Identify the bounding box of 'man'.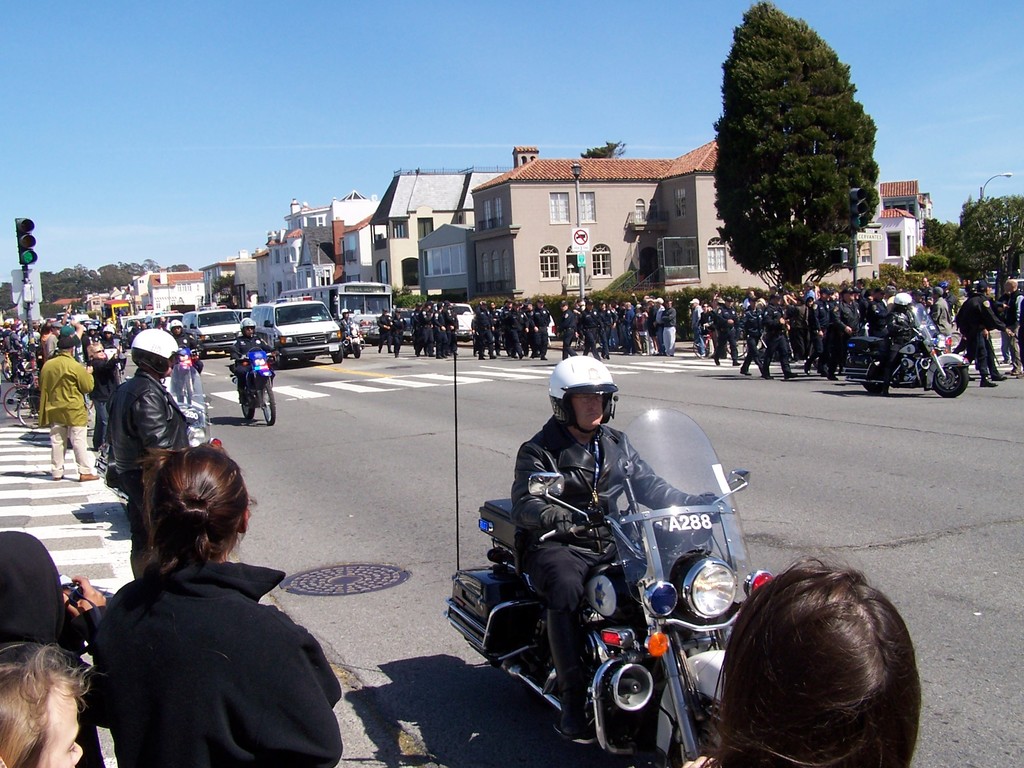
pyautogui.locateOnScreen(36, 337, 104, 482).
